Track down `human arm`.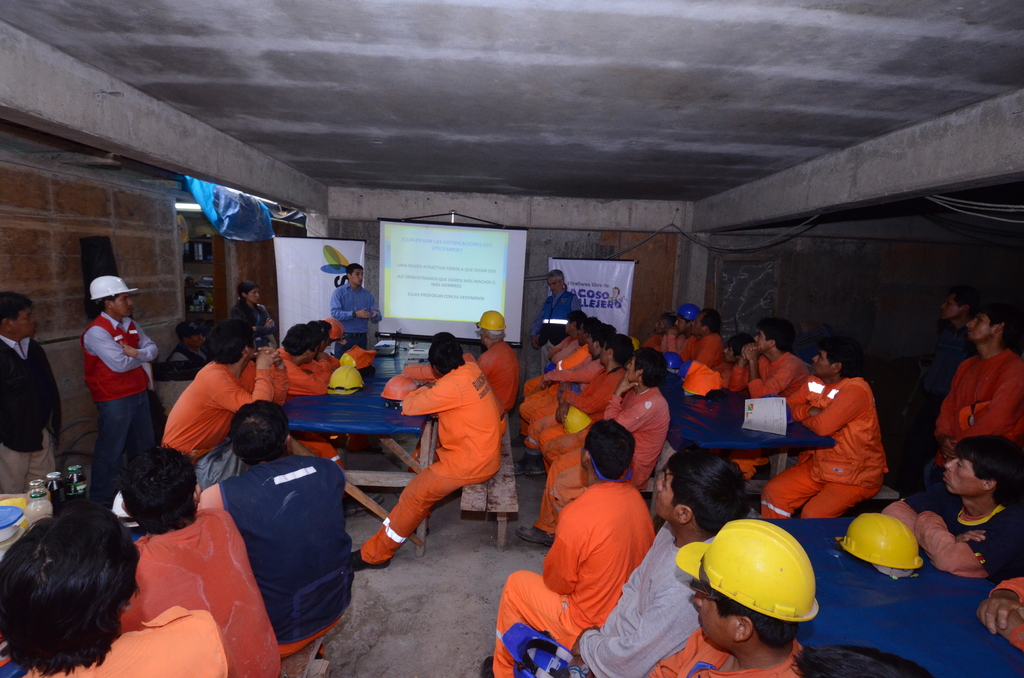
Tracked to l=543, t=359, r=596, b=392.
